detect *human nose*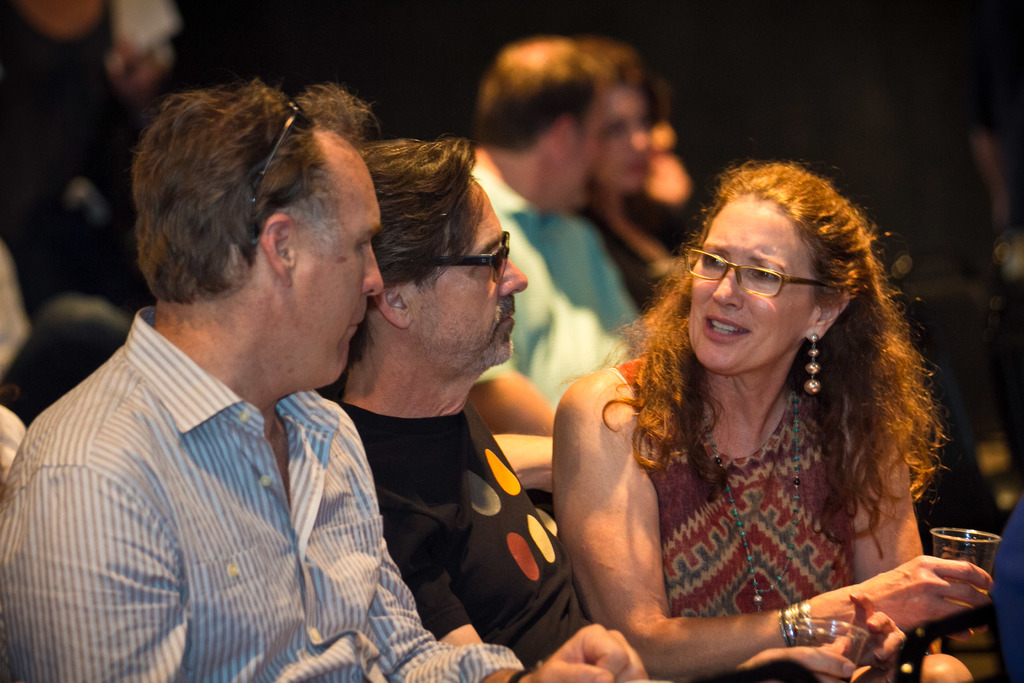
BBox(502, 256, 527, 295)
